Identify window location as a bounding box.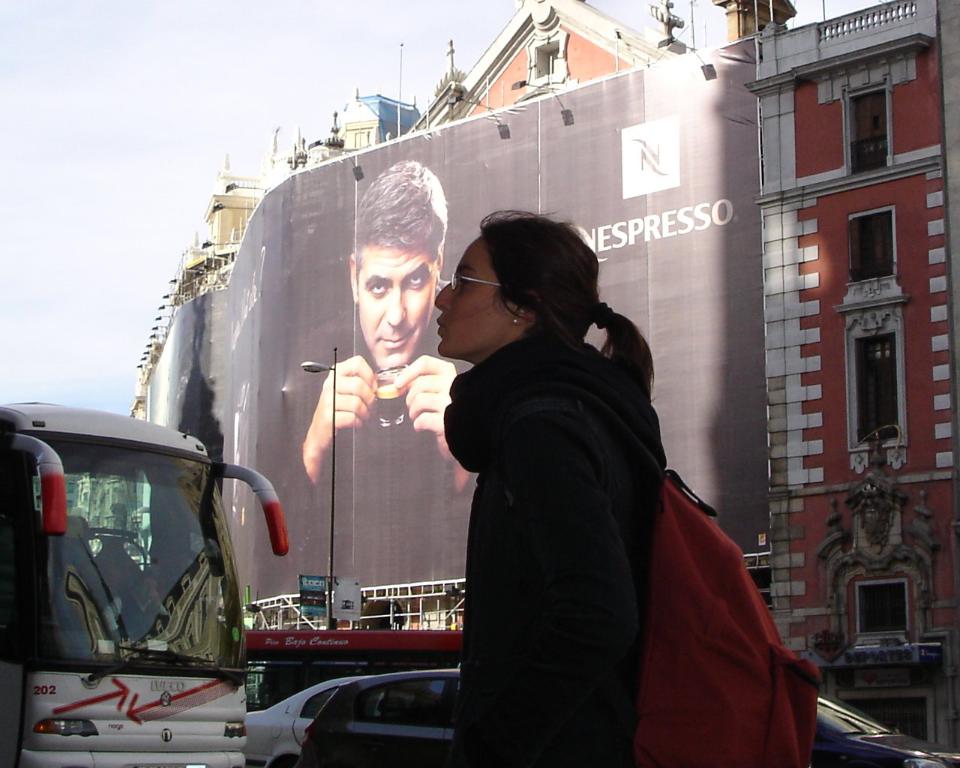
locate(841, 79, 888, 171).
